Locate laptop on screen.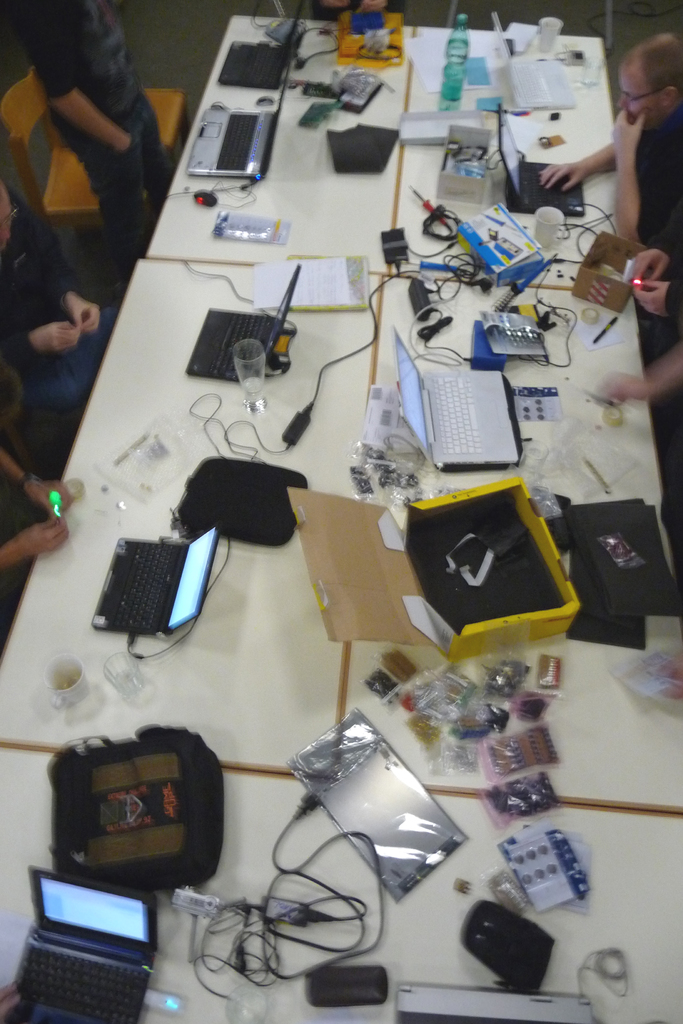
On screen at [391, 326, 525, 474].
